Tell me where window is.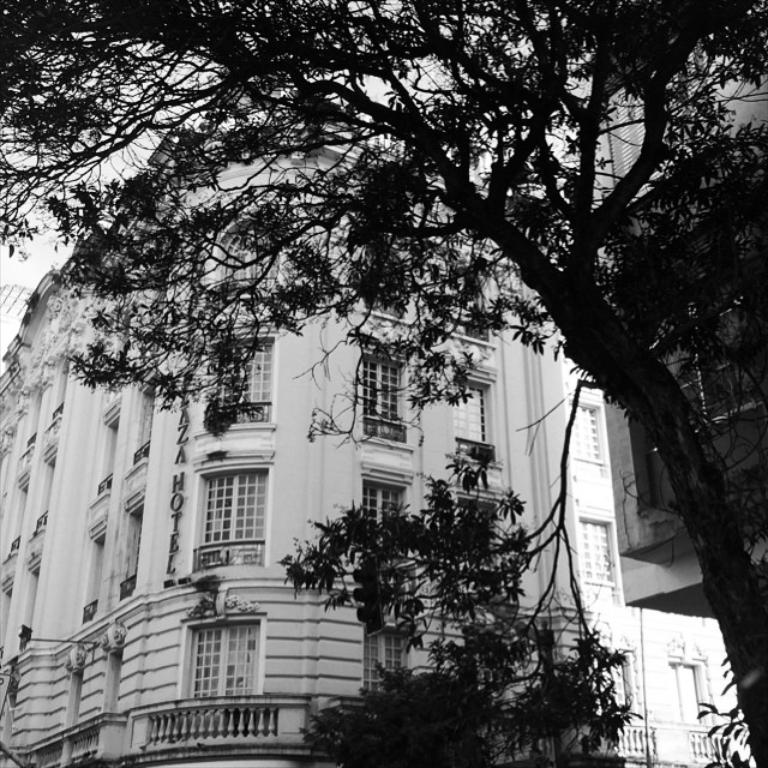
window is at BBox(361, 626, 402, 690).
